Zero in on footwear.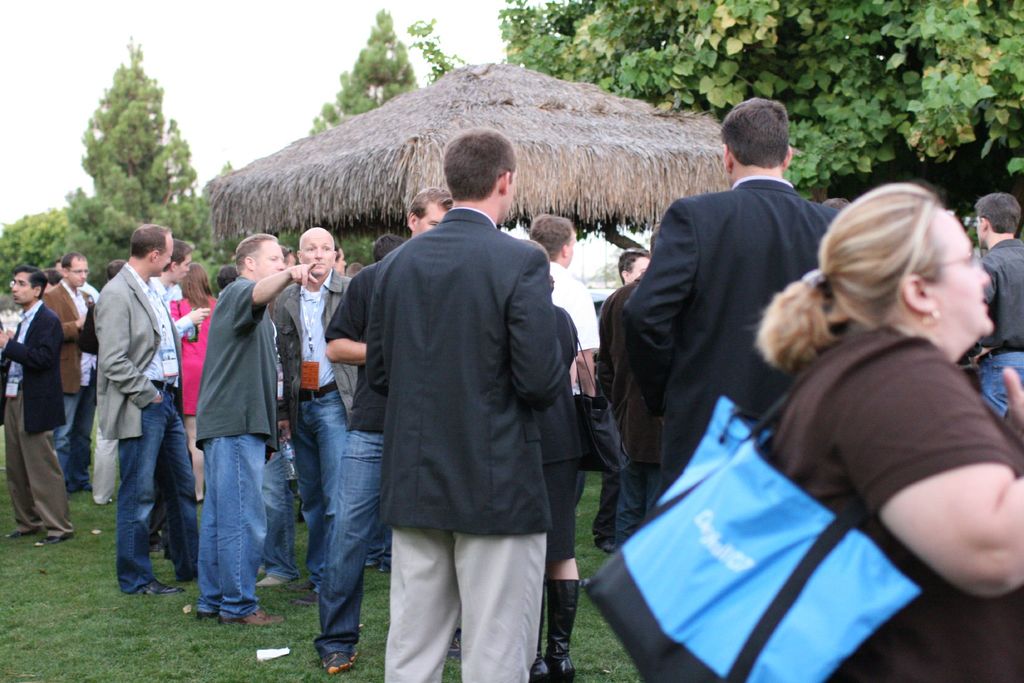
Zeroed in: [x1=200, y1=612, x2=221, y2=616].
